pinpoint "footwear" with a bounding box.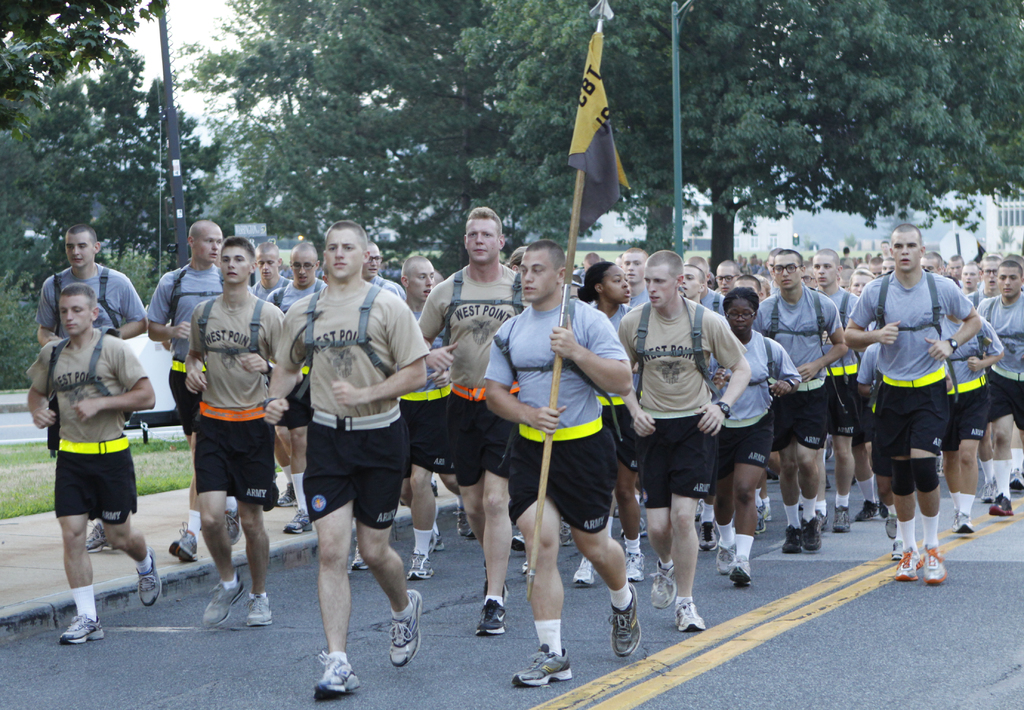
box(284, 509, 312, 533).
